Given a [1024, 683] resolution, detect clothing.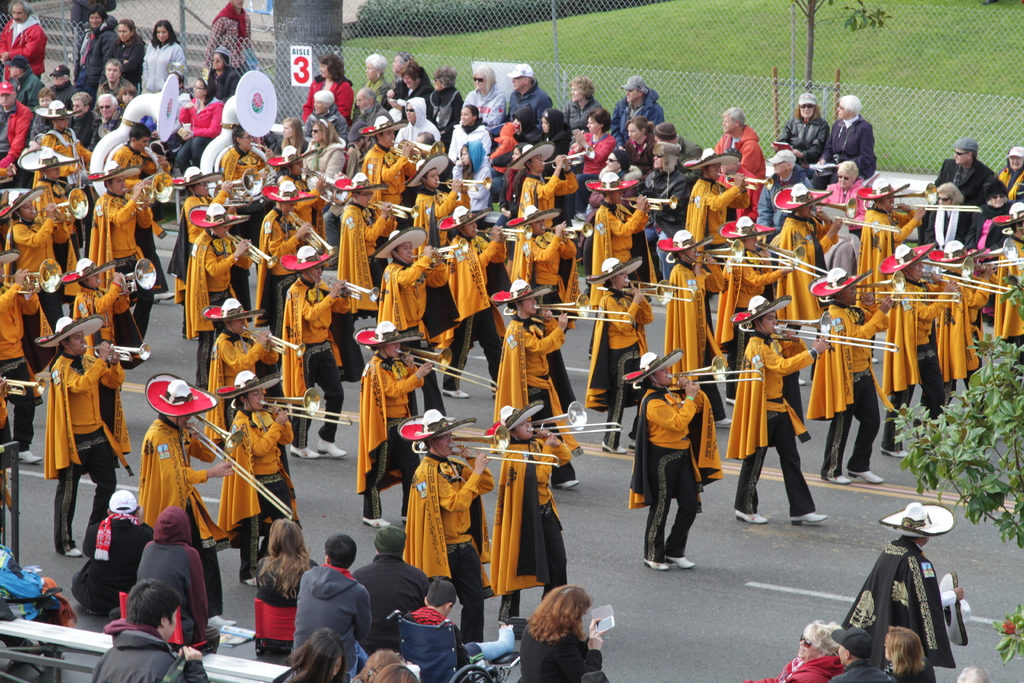
detection(204, 322, 270, 399).
